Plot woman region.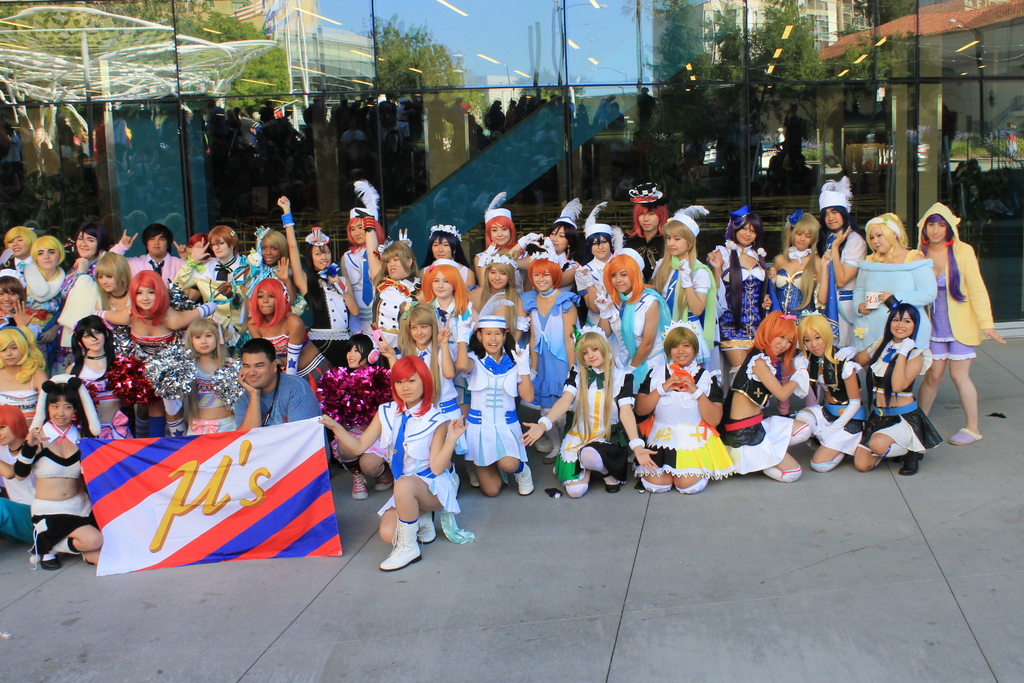
Plotted at box(595, 222, 673, 399).
